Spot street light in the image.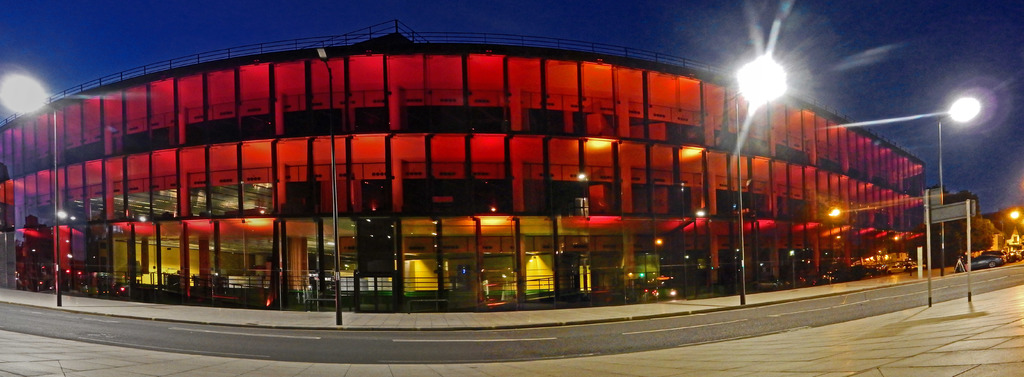
street light found at box=[727, 56, 773, 291].
